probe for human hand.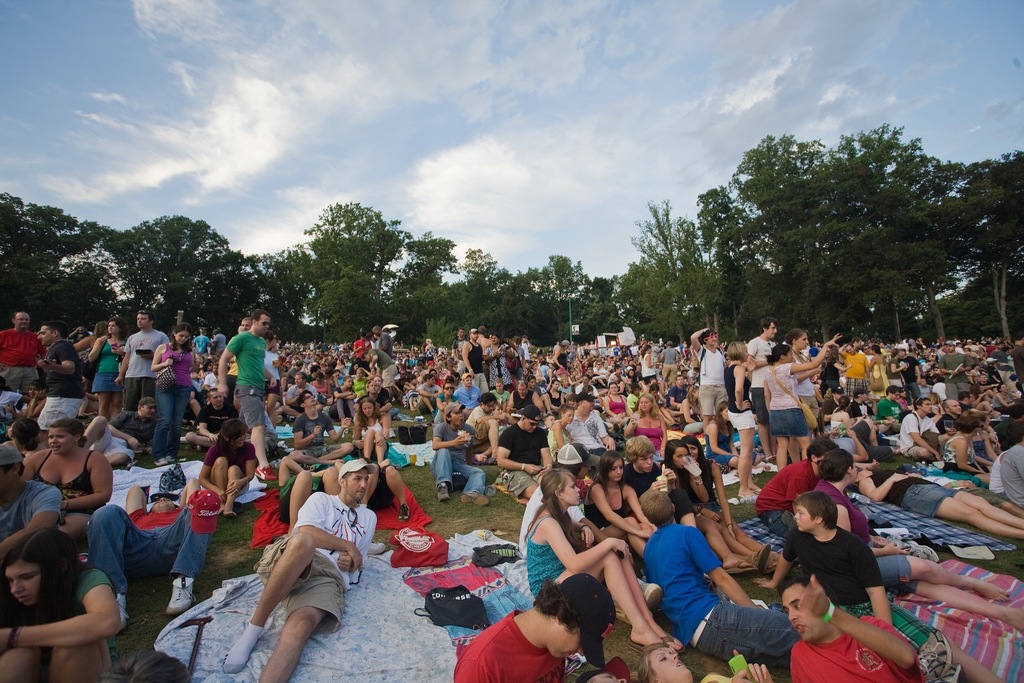
Probe result: crop(339, 415, 353, 432).
